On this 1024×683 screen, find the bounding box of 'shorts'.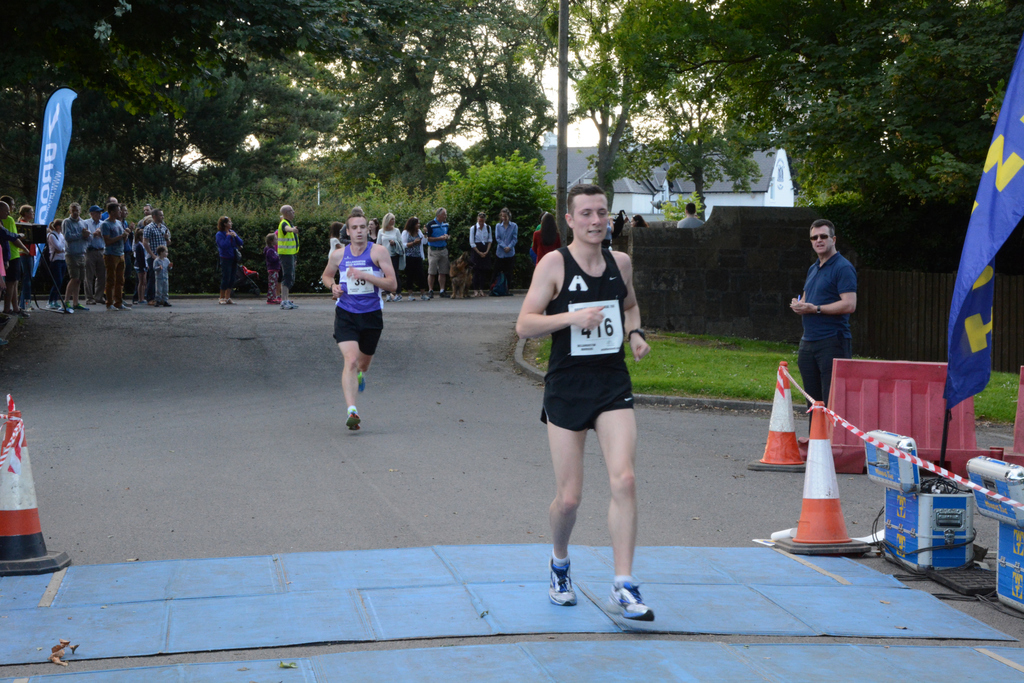
Bounding box: <box>332,309,383,356</box>.
